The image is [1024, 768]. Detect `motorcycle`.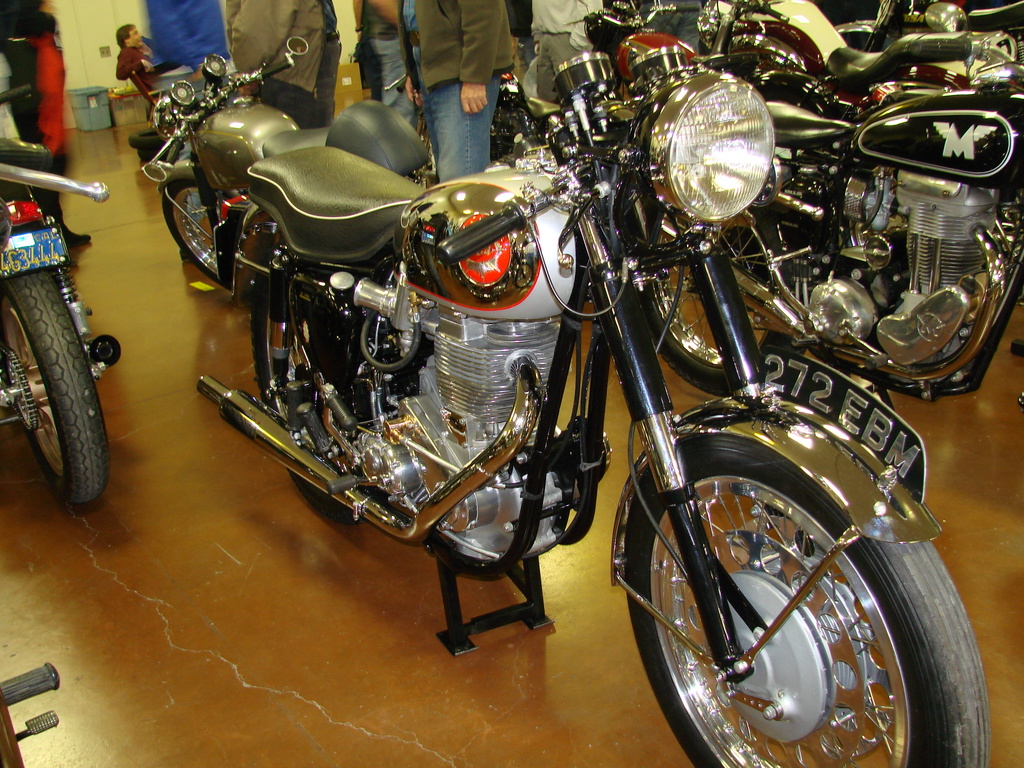
Detection: [x1=621, y1=45, x2=1023, y2=401].
